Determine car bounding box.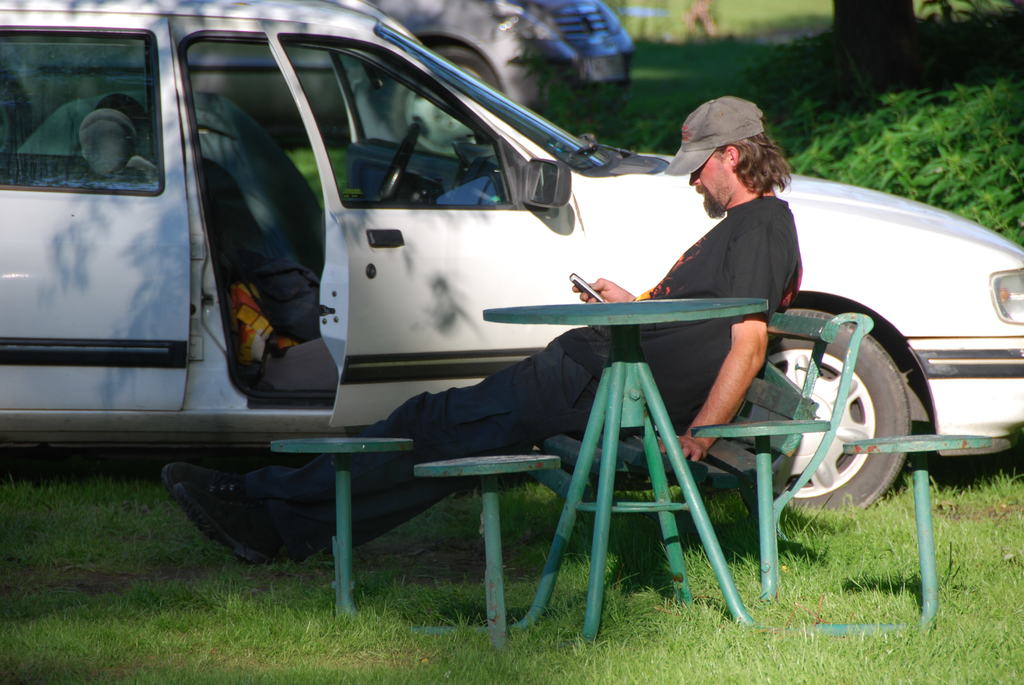
Determined: {"x1": 0, "y1": 0, "x2": 1023, "y2": 512}.
